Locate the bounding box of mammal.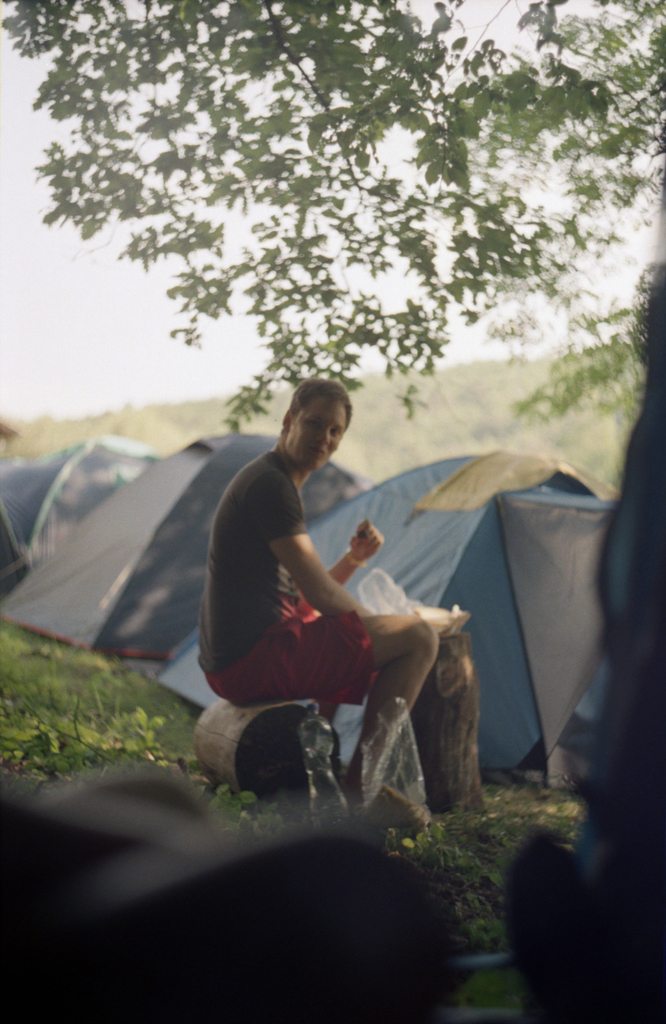
Bounding box: BBox(197, 383, 453, 812).
